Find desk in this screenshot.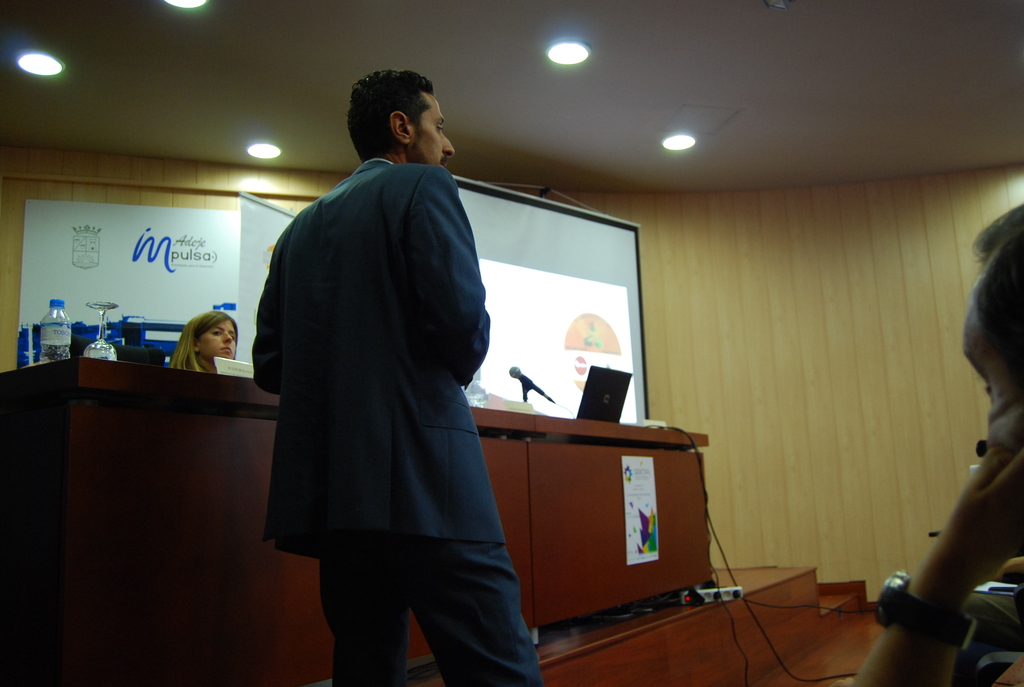
The bounding box for desk is 0/354/712/686.
